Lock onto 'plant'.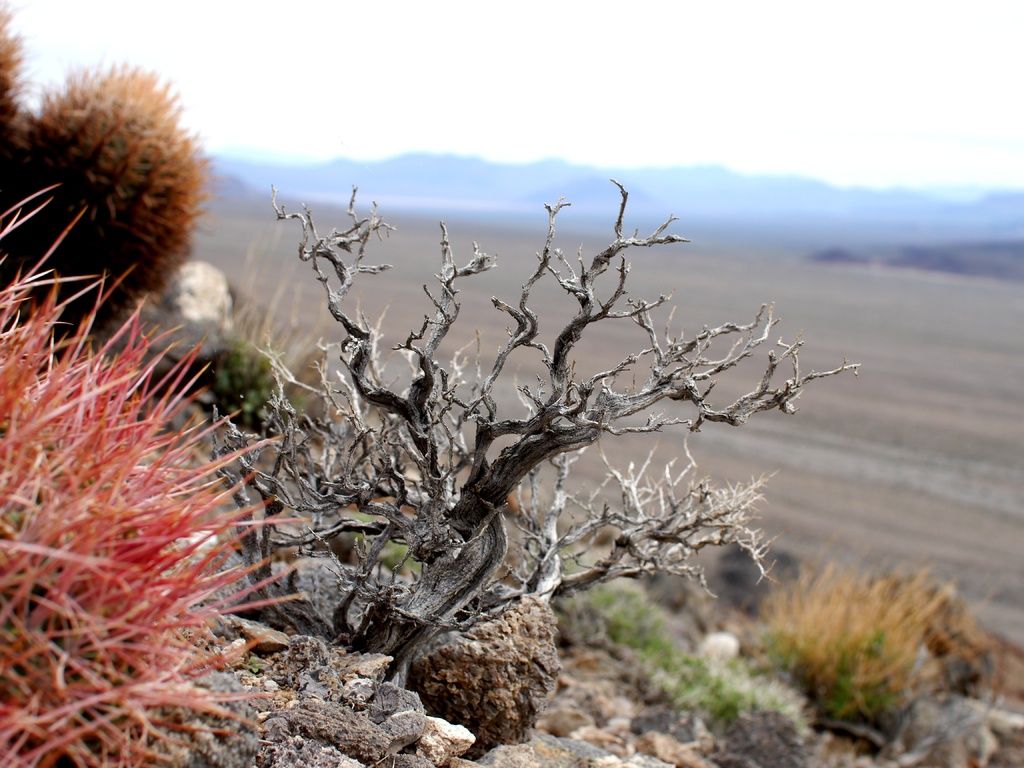
Locked: box(200, 173, 862, 691).
